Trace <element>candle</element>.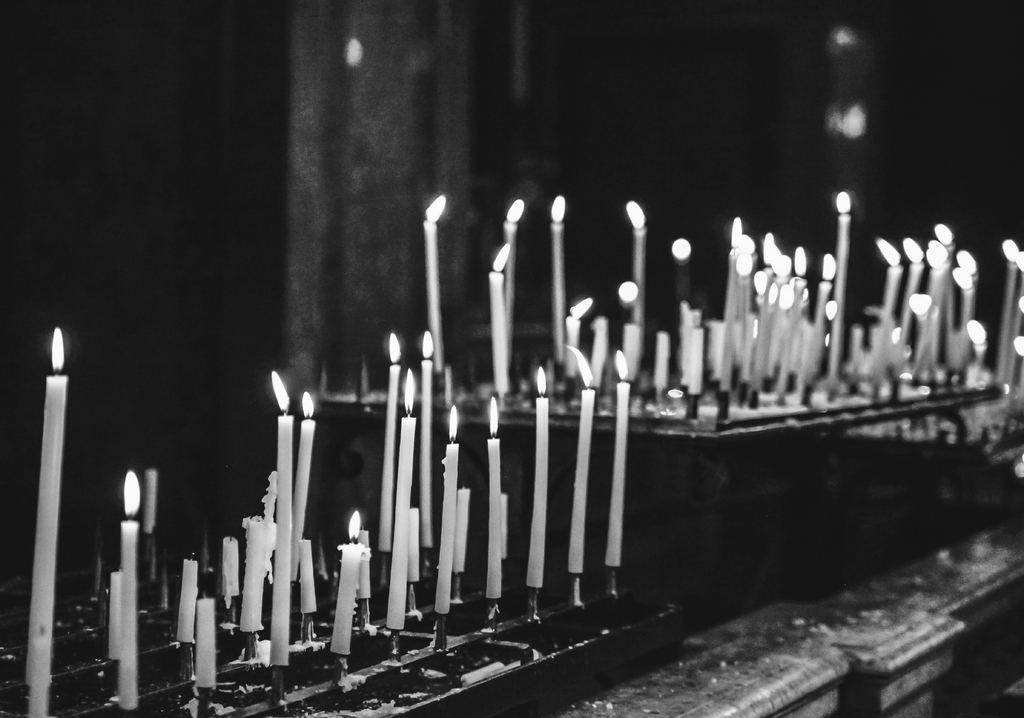
Traced to bbox=[328, 510, 358, 655].
